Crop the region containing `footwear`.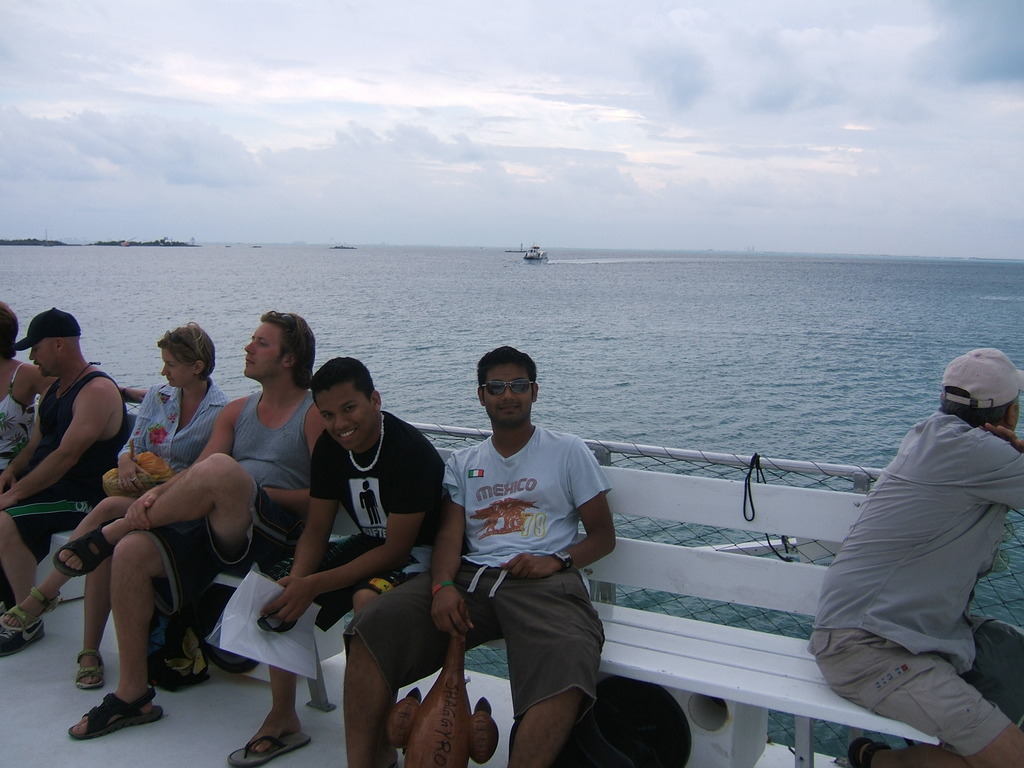
Crop region: {"left": 74, "top": 646, "right": 108, "bottom": 691}.
